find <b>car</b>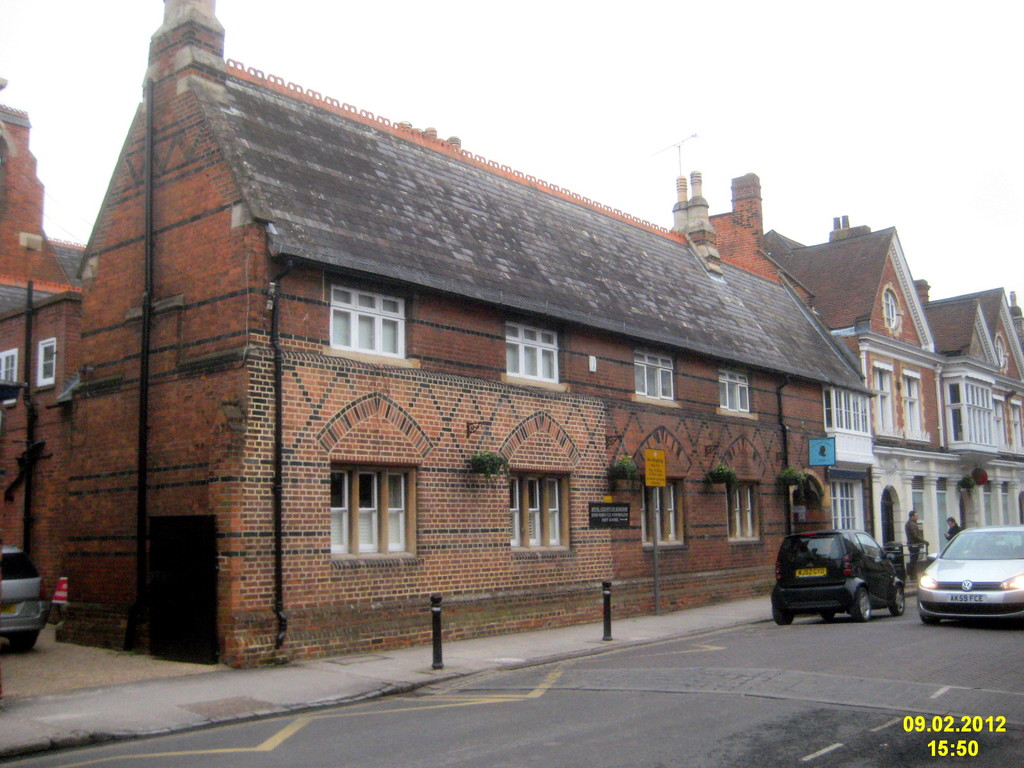
[0, 546, 49, 653]
